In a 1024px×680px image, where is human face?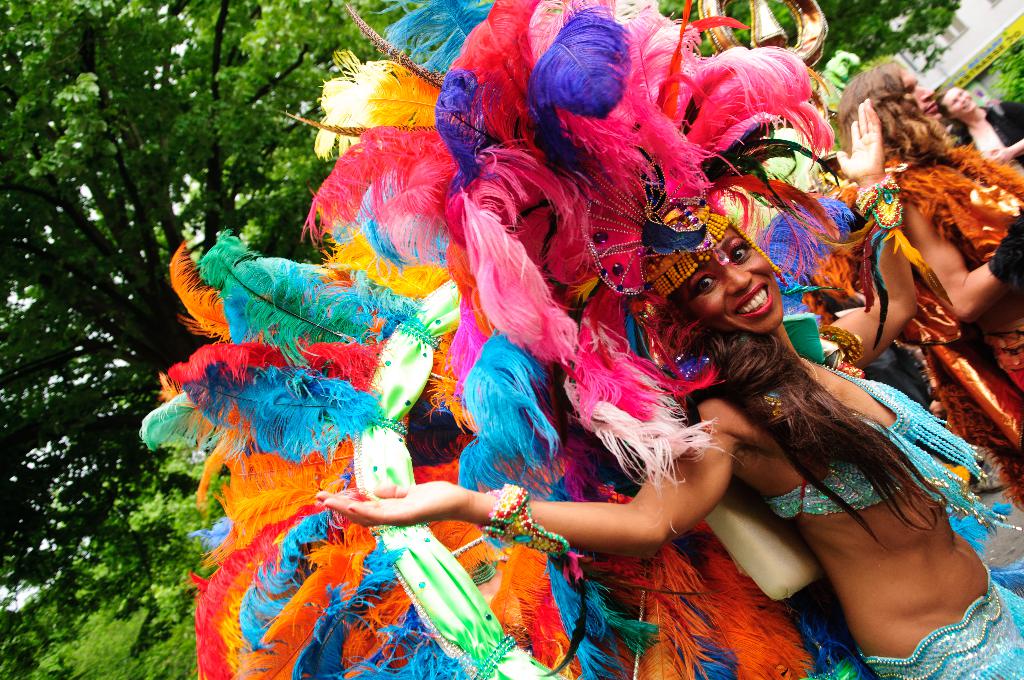
(899, 72, 947, 122).
